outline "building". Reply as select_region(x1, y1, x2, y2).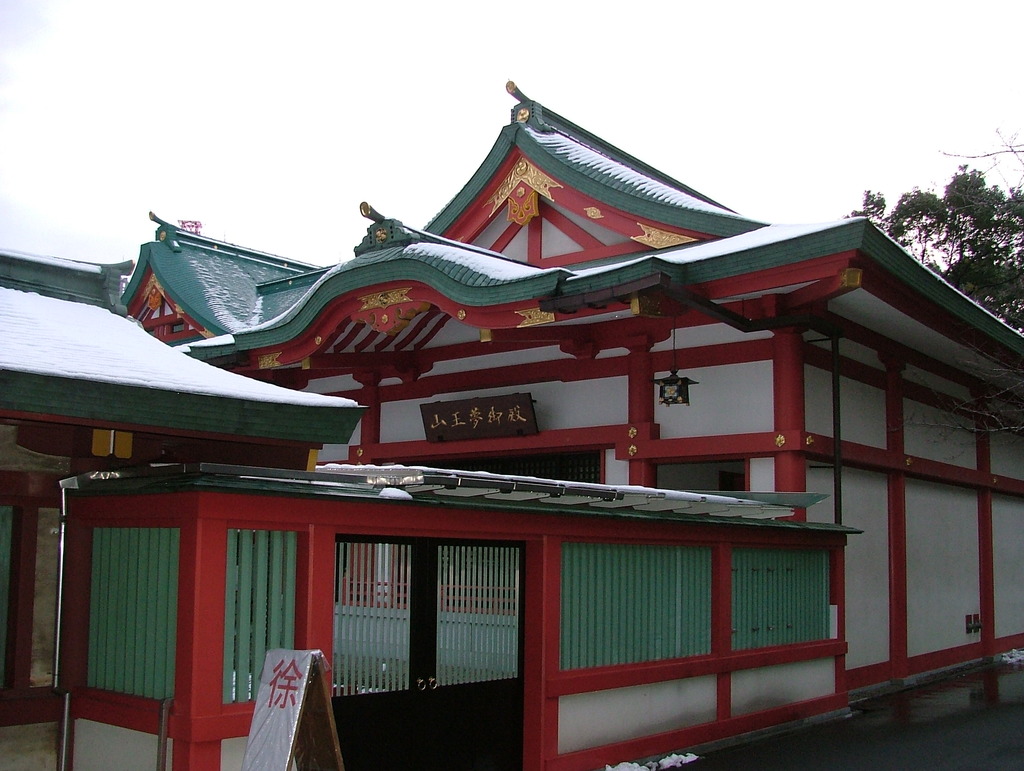
select_region(0, 76, 1023, 770).
